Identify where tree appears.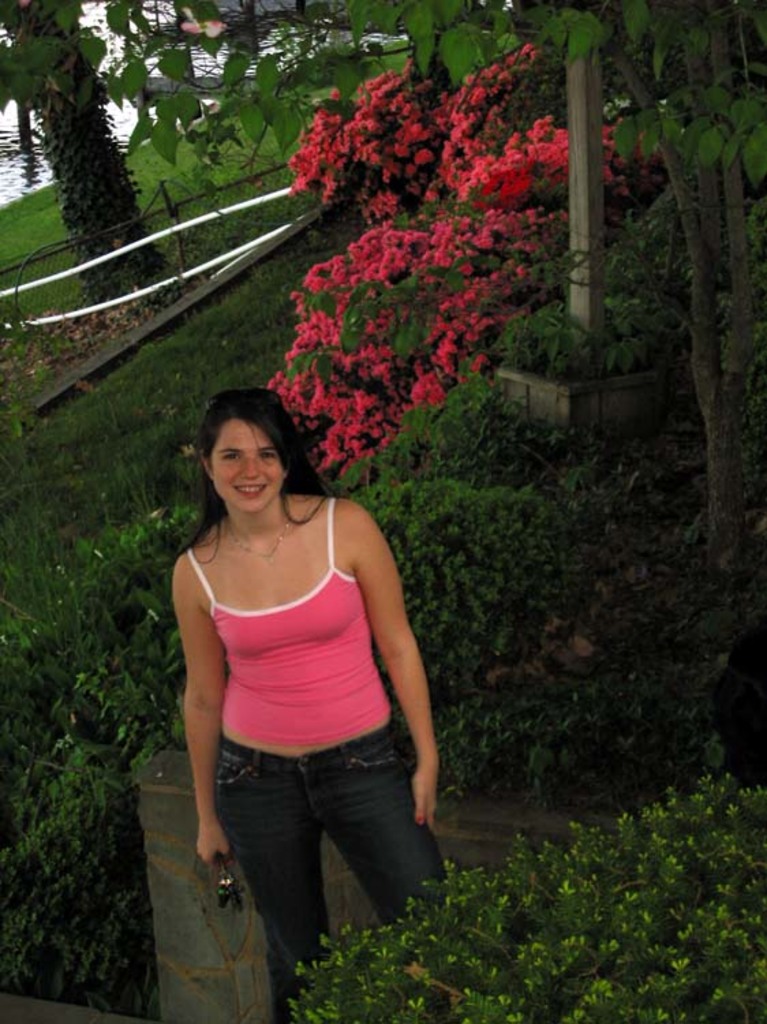
Appears at [x1=0, y1=0, x2=191, y2=332].
